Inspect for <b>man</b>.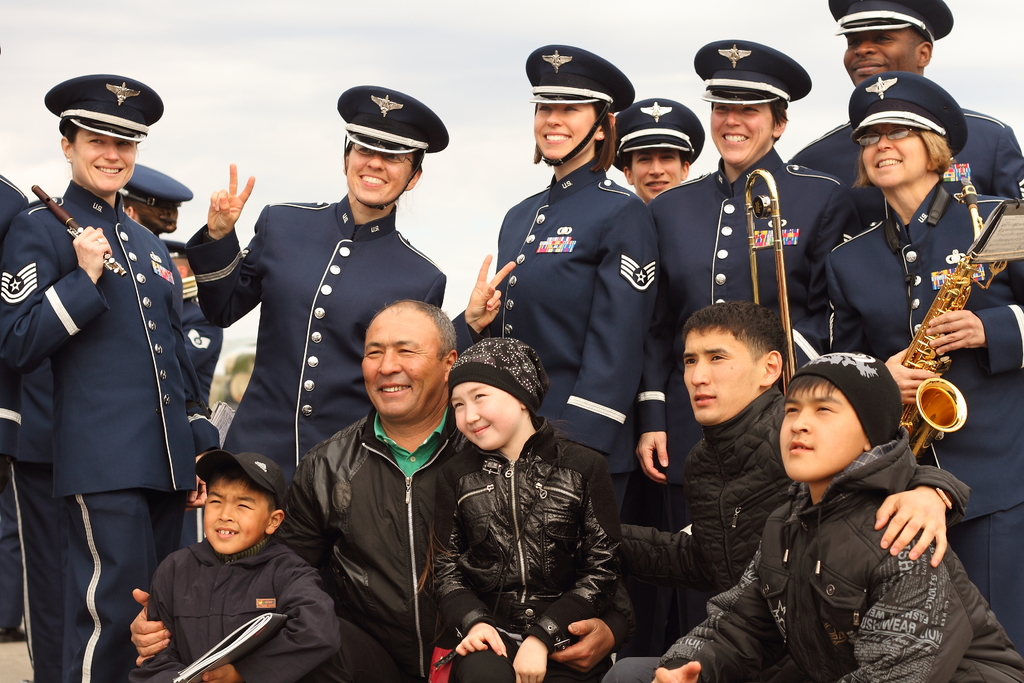
Inspection: 601, 352, 1023, 682.
